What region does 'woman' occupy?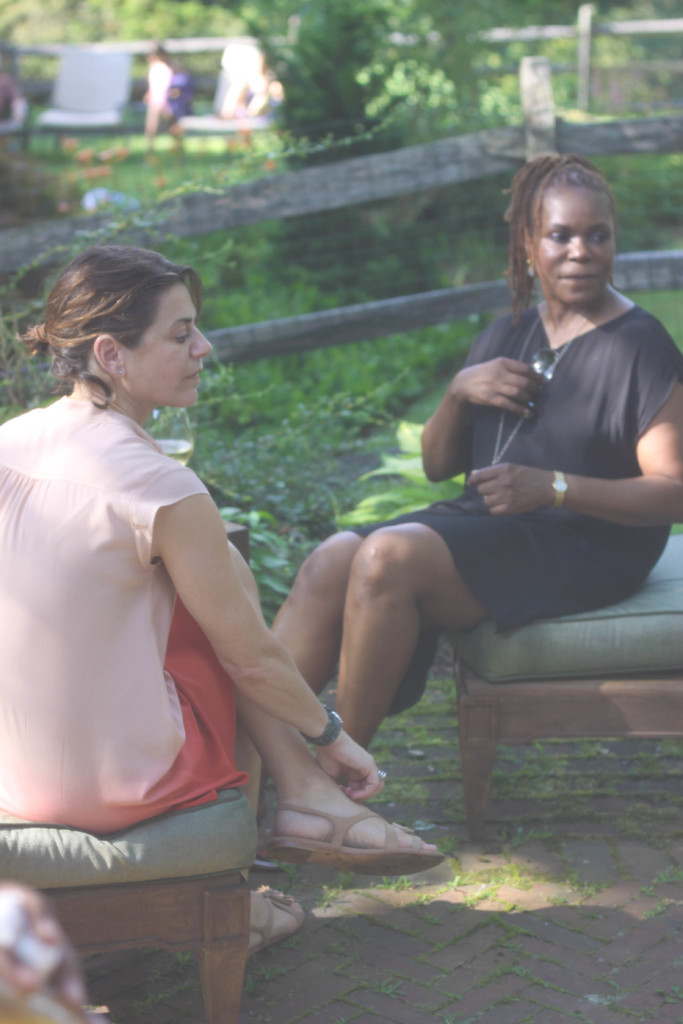
locate(270, 148, 681, 860).
